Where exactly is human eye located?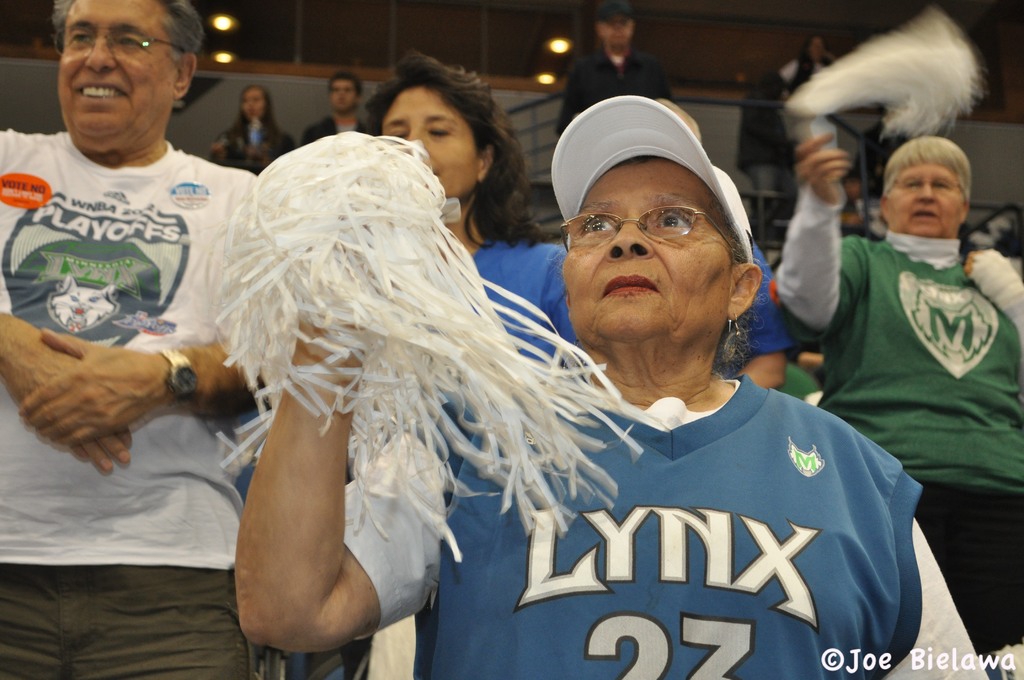
Its bounding box is [left=654, top=207, right=699, bottom=234].
